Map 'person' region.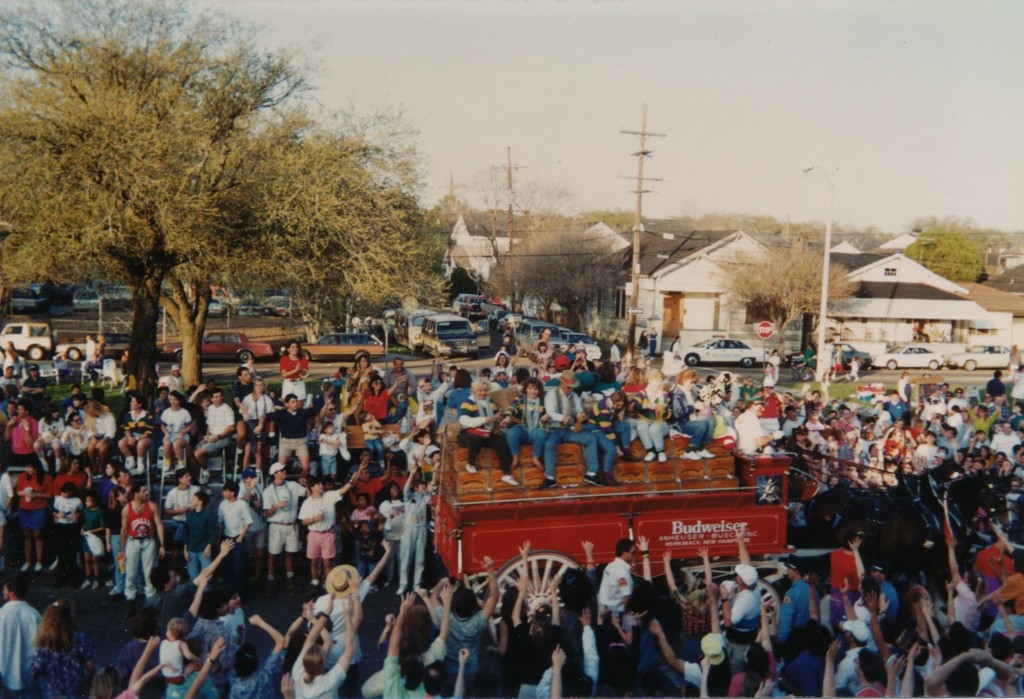
Mapped to <box>265,385,316,482</box>.
